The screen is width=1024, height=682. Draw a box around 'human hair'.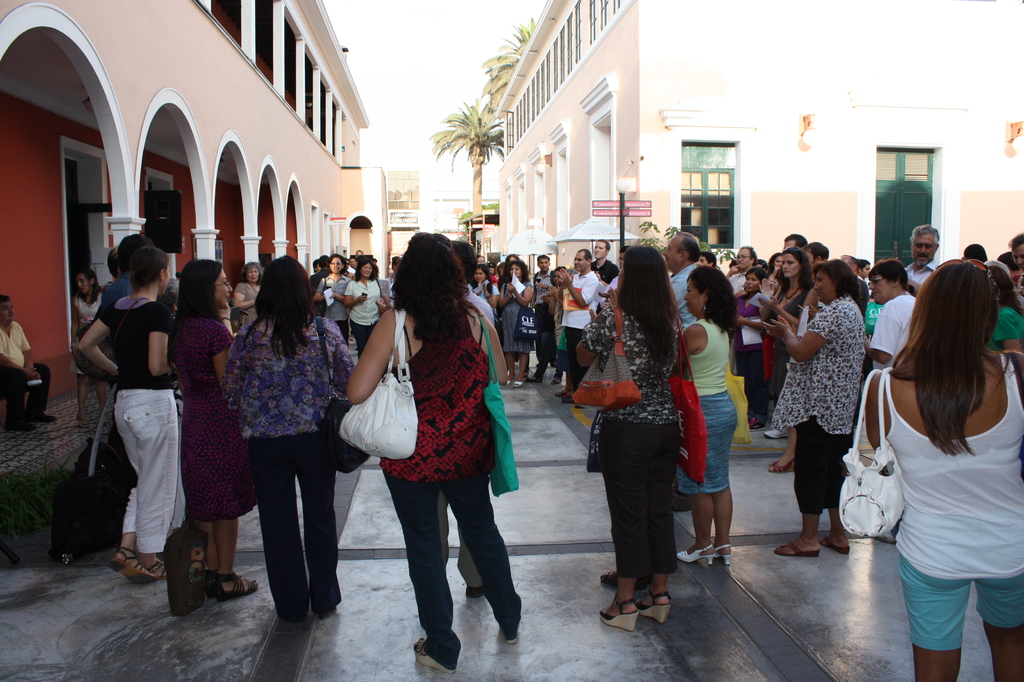
867, 258, 908, 291.
